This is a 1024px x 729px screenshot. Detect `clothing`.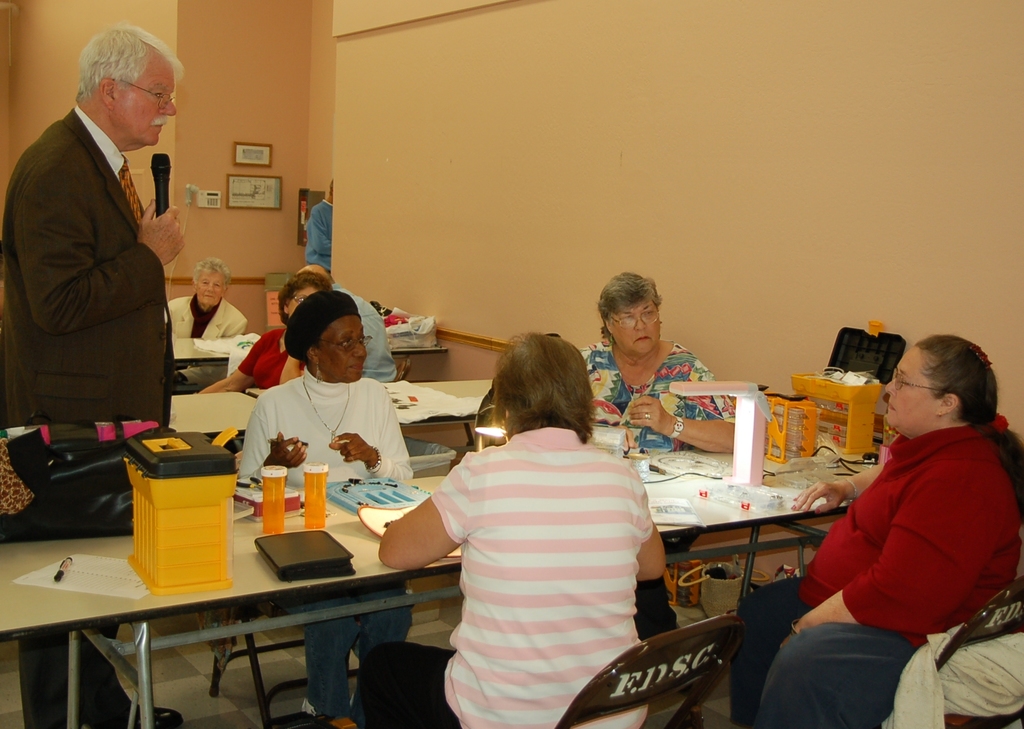
[563,329,735,445].
